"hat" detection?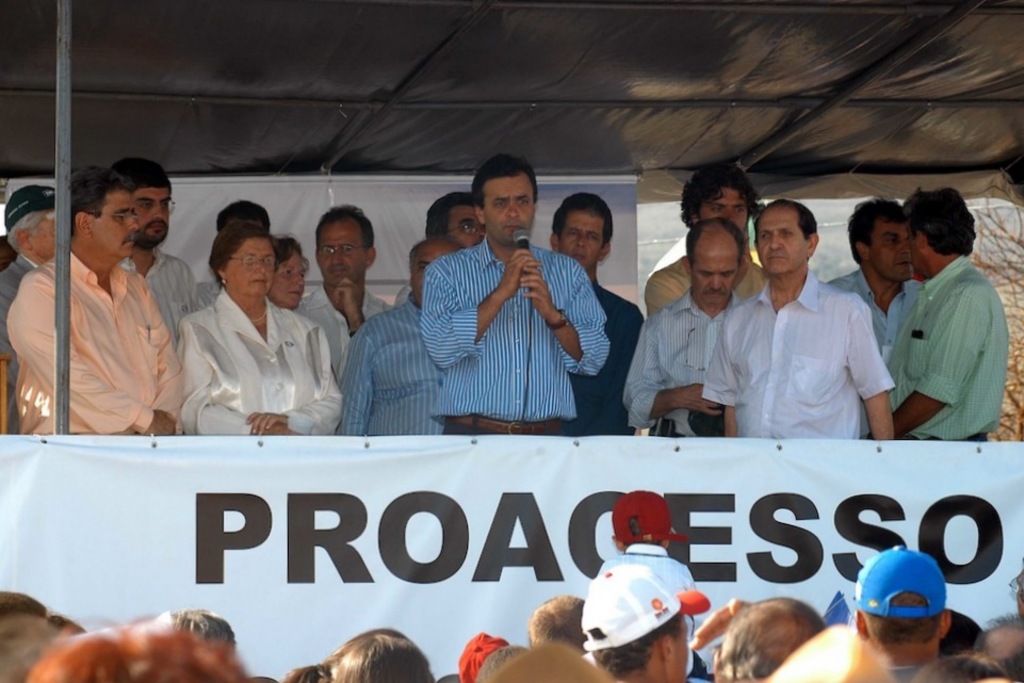
box=[609, 488, 692, 546]
